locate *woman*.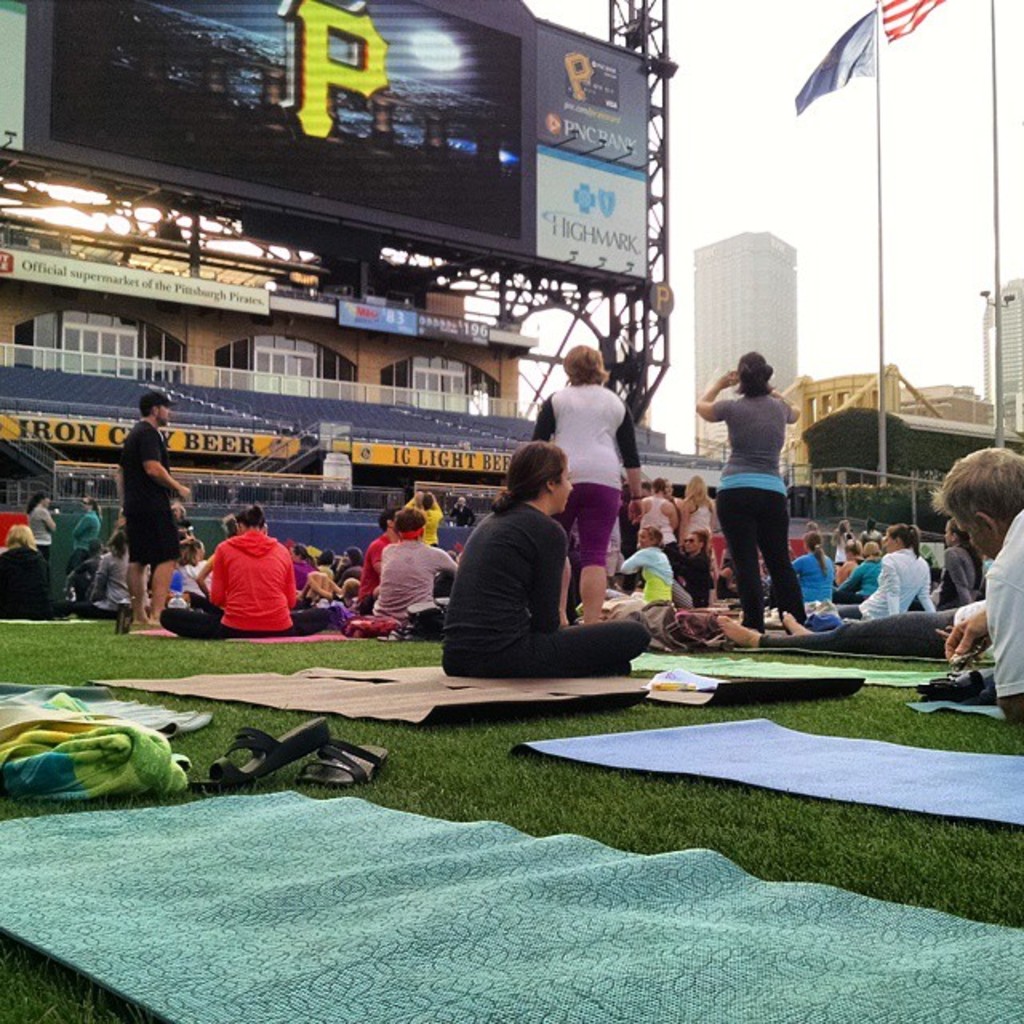
Bounding box: select_region(158, 499, 333, 643).
